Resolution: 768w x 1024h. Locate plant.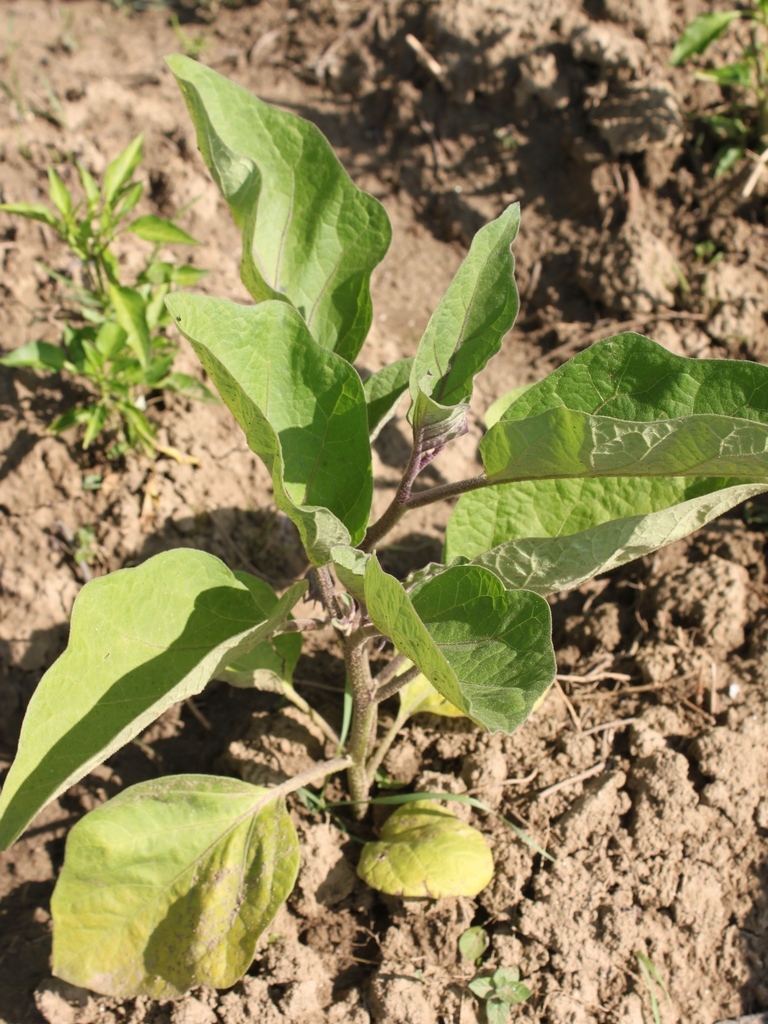
[left=41, top=24, right=730, bottom=969].
